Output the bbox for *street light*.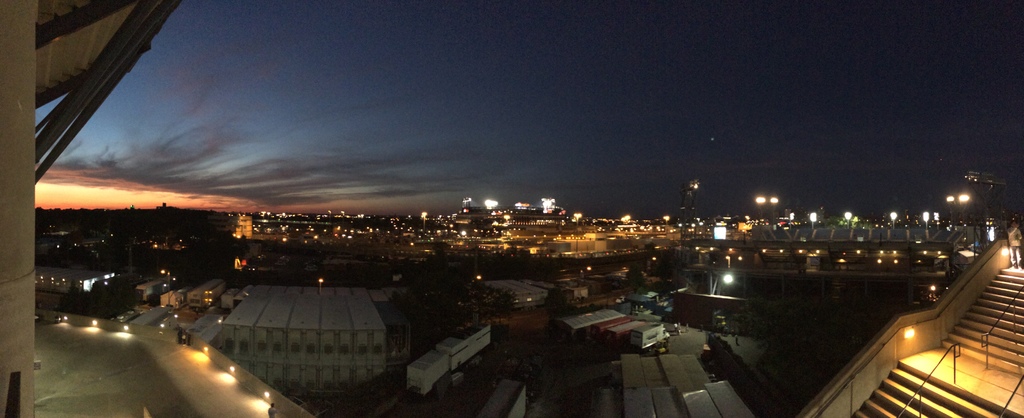
bbox=(808, 213, 817, 227).
